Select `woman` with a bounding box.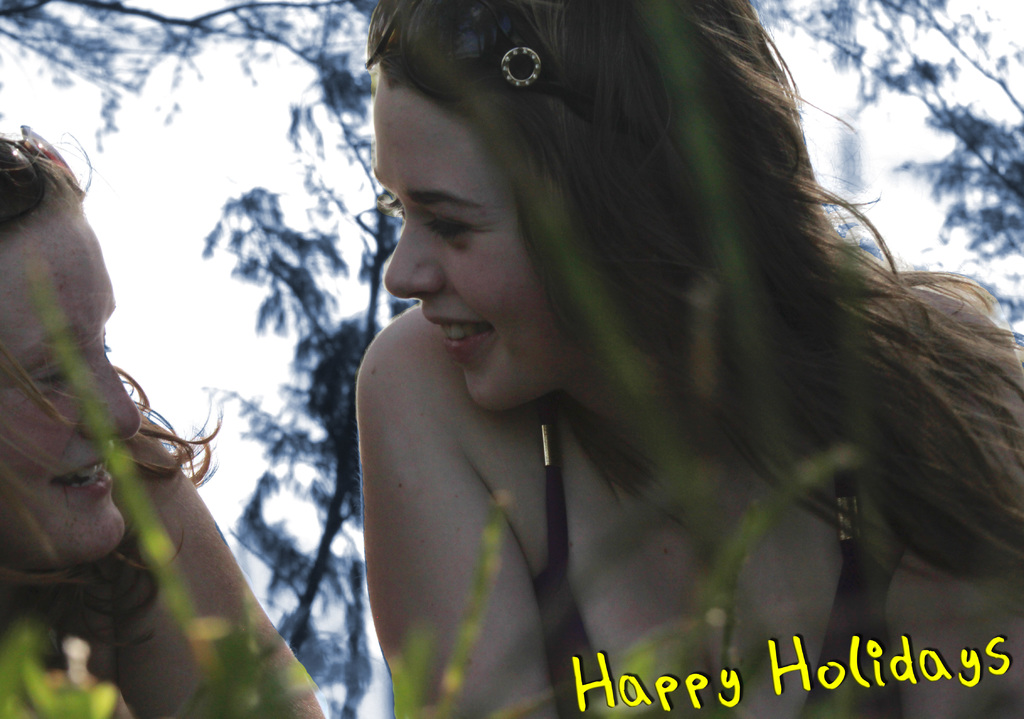
[292, 0, 1004, 709].
